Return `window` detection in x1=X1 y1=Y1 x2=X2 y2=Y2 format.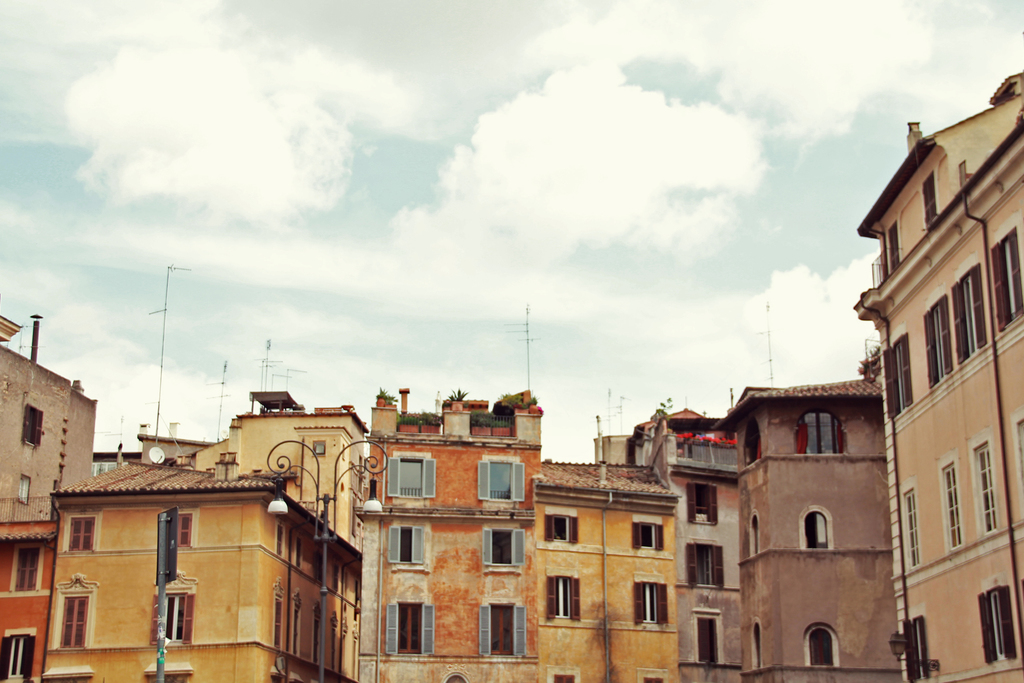
x1=479 y1=600 x2=525 y2=659.
